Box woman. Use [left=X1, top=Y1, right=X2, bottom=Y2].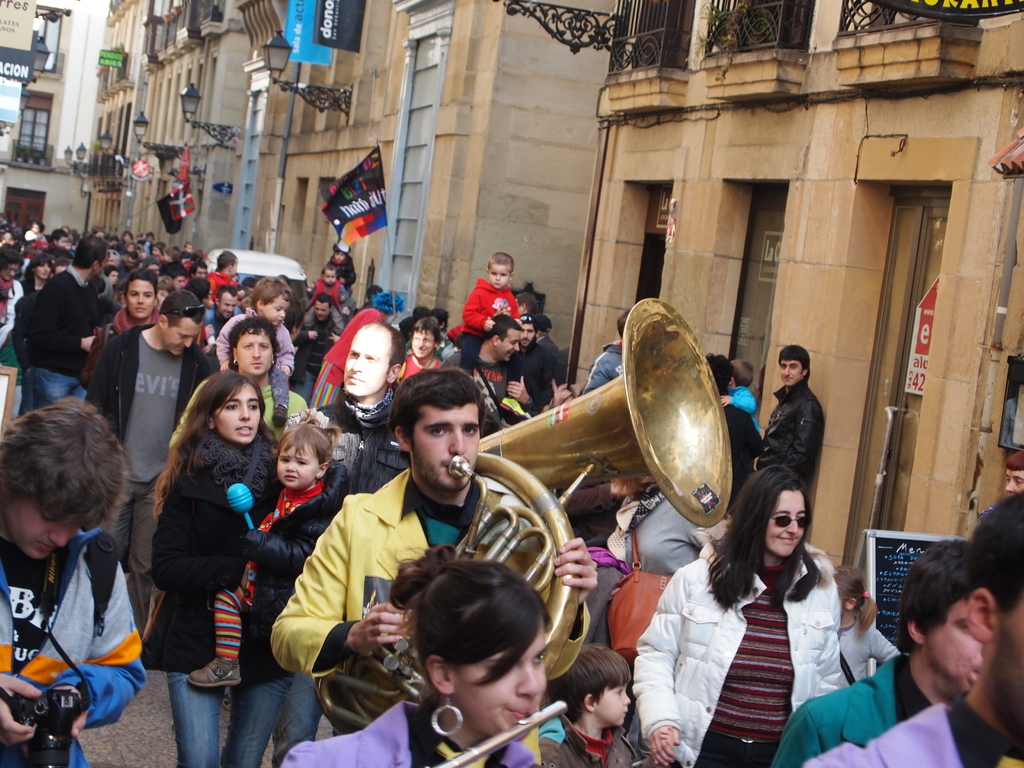
[left=24, top=250, right=54, bottom=299].
